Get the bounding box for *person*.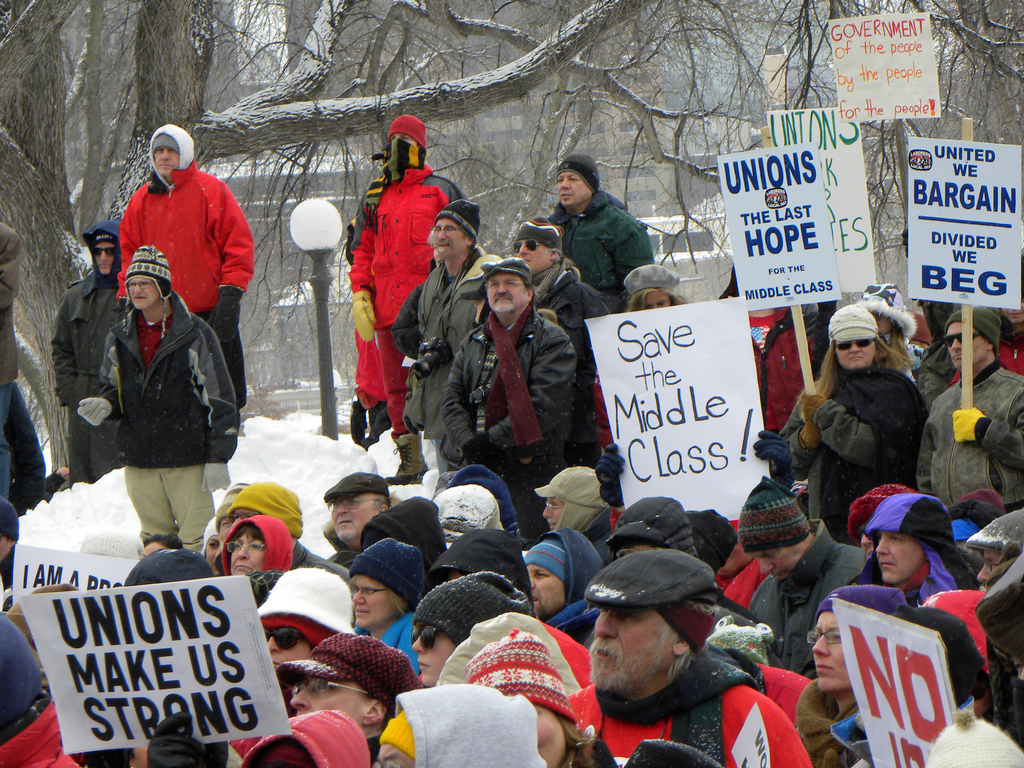
[x1=513, y1=219, x2=612, y2=473].
